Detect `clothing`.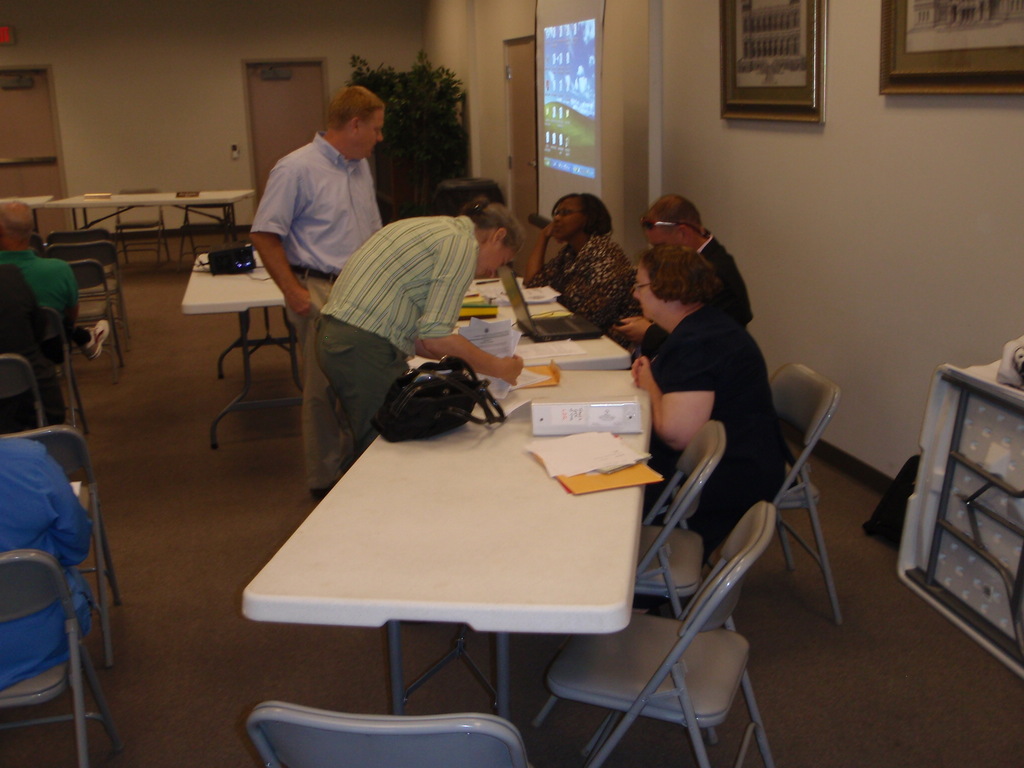
Detected at 254, 131, 402, 490.
